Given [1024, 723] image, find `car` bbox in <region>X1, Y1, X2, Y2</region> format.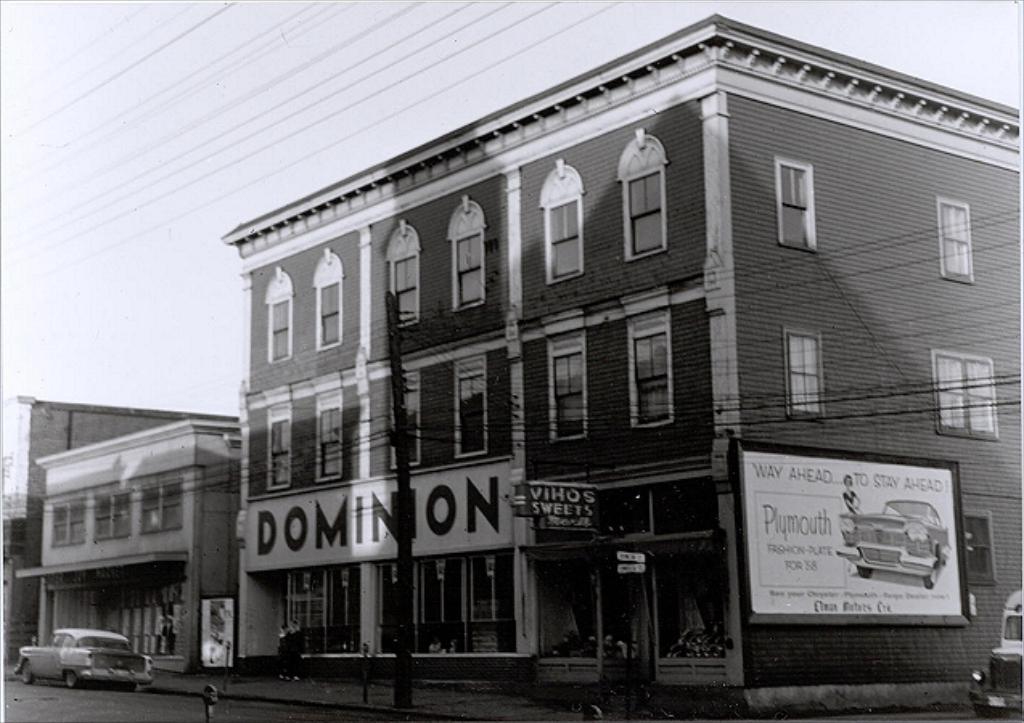
<region>18, 633, 148, 697</region>.
